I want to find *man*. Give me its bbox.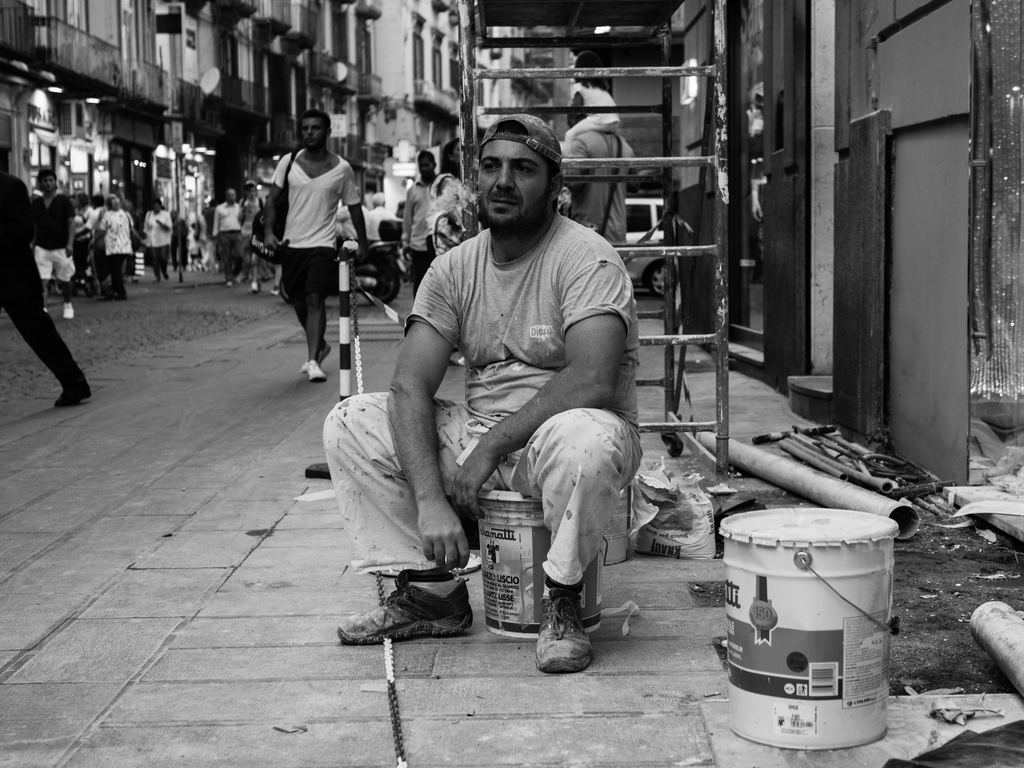
76, 191, 93, 221.
